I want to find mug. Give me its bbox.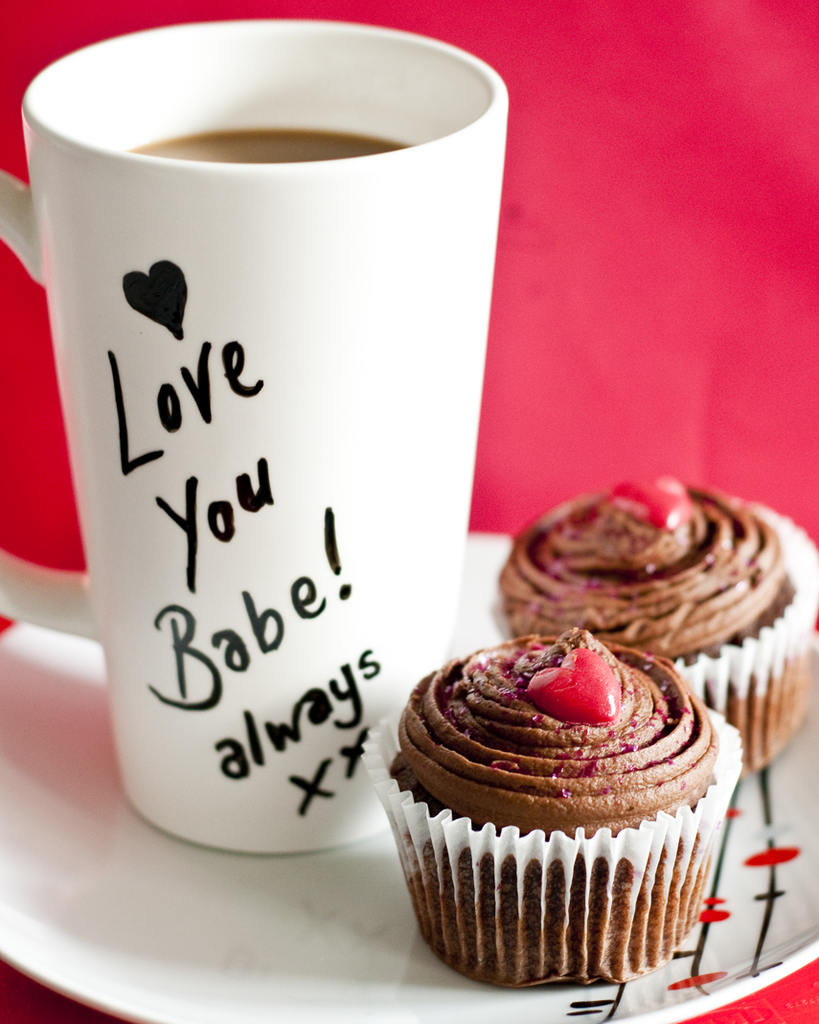
locate(0, 18, 515, 862).
